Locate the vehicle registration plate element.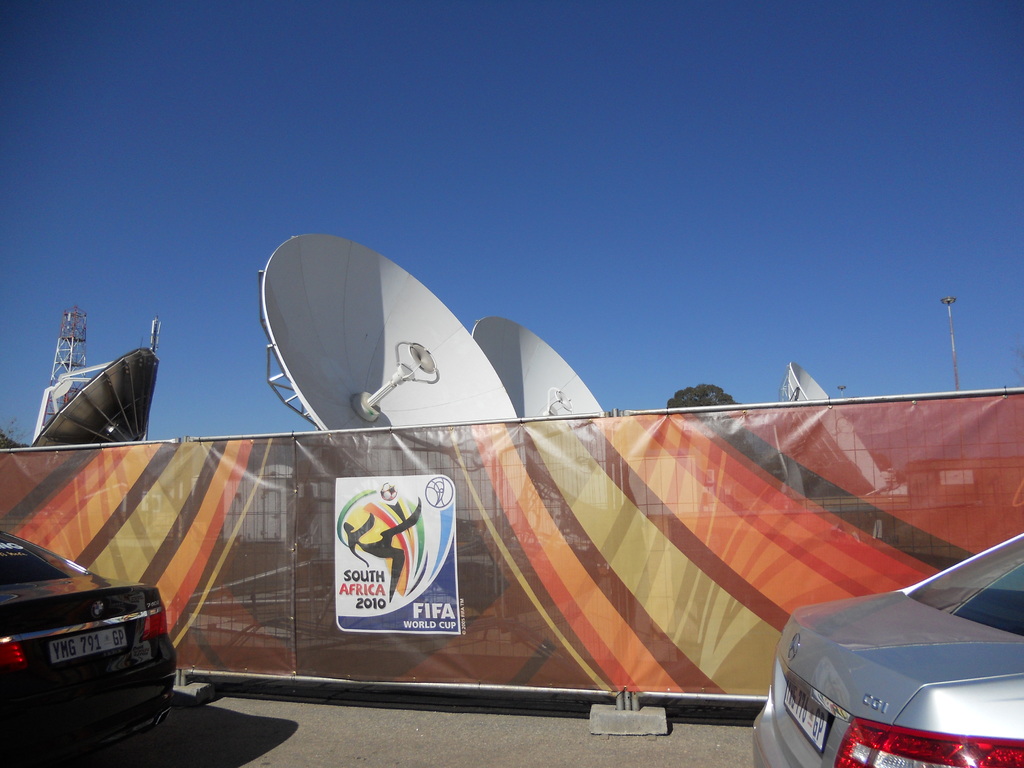
Element bbox: <bbox>50, 624, 127, 664</bbox>.
